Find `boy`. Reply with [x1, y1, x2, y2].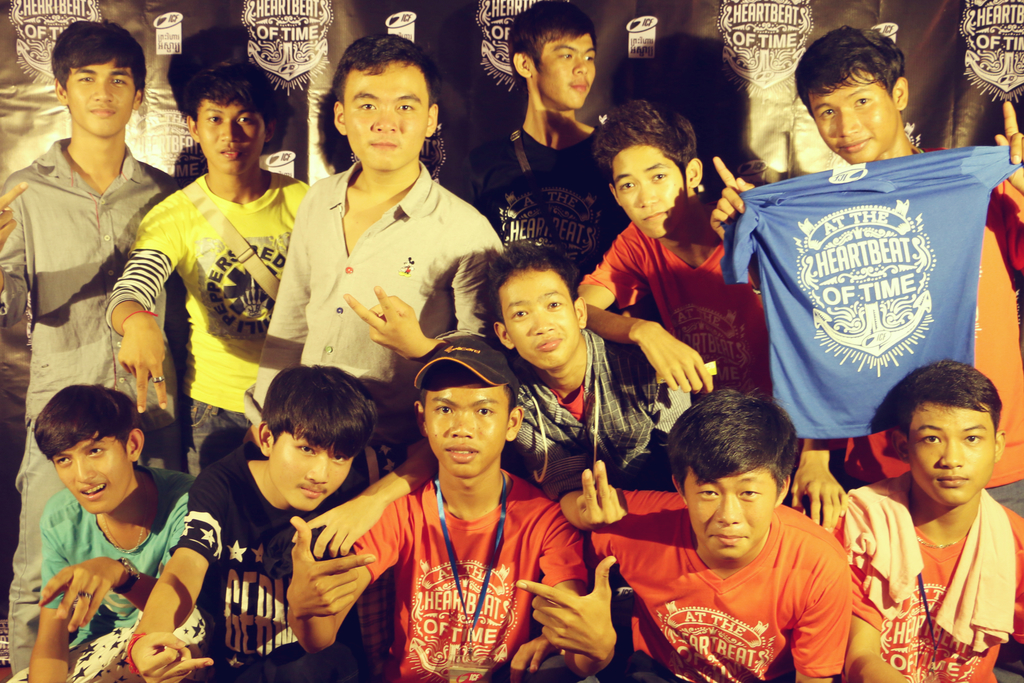
[519, 388, 849, 682].
